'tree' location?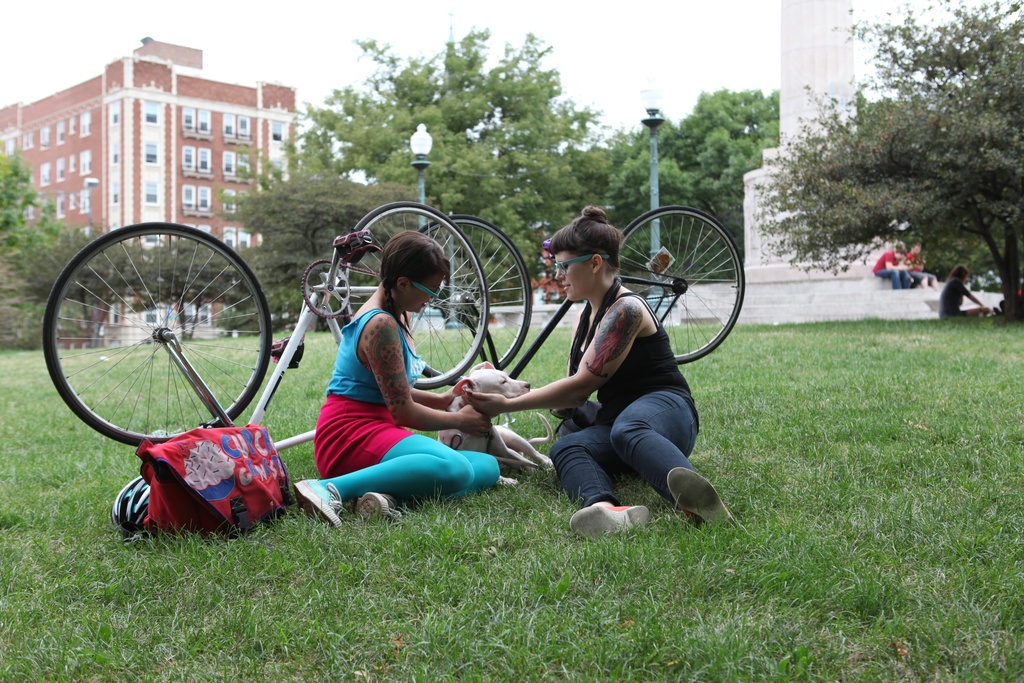
(x1=25, y1=227, x2=150, y2=344)
